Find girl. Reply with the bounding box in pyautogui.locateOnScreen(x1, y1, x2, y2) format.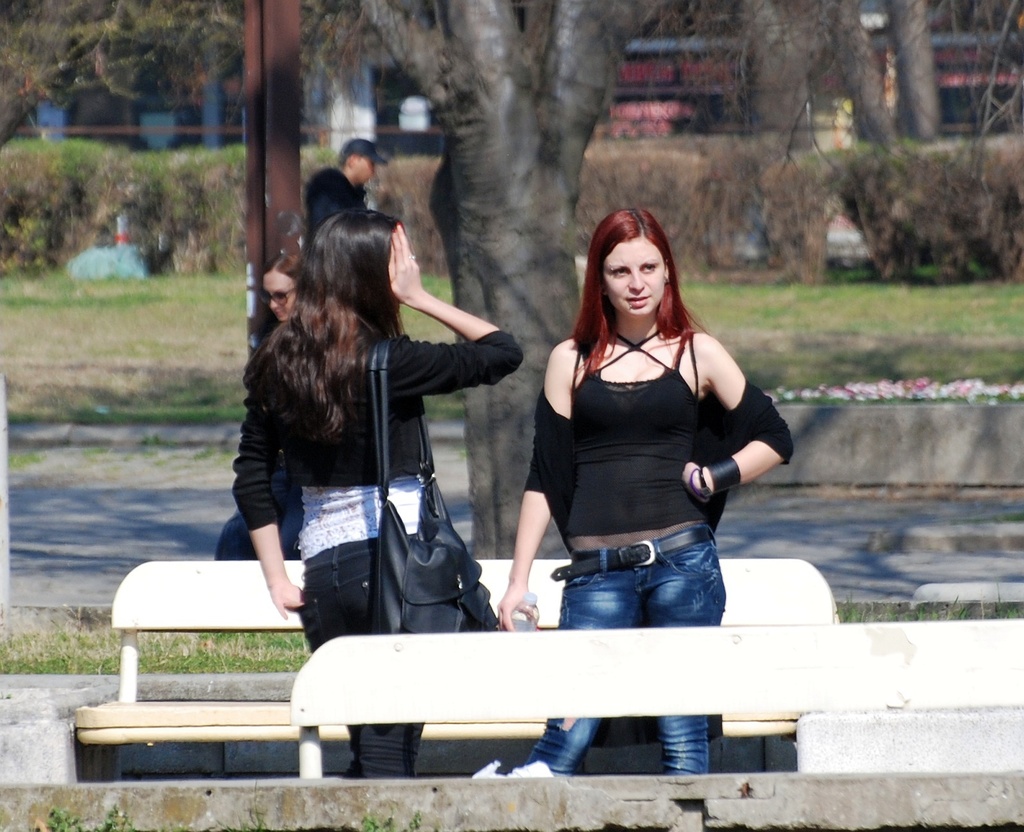
pyautogui.locateOnScreen(496, 203, 787, 773).
